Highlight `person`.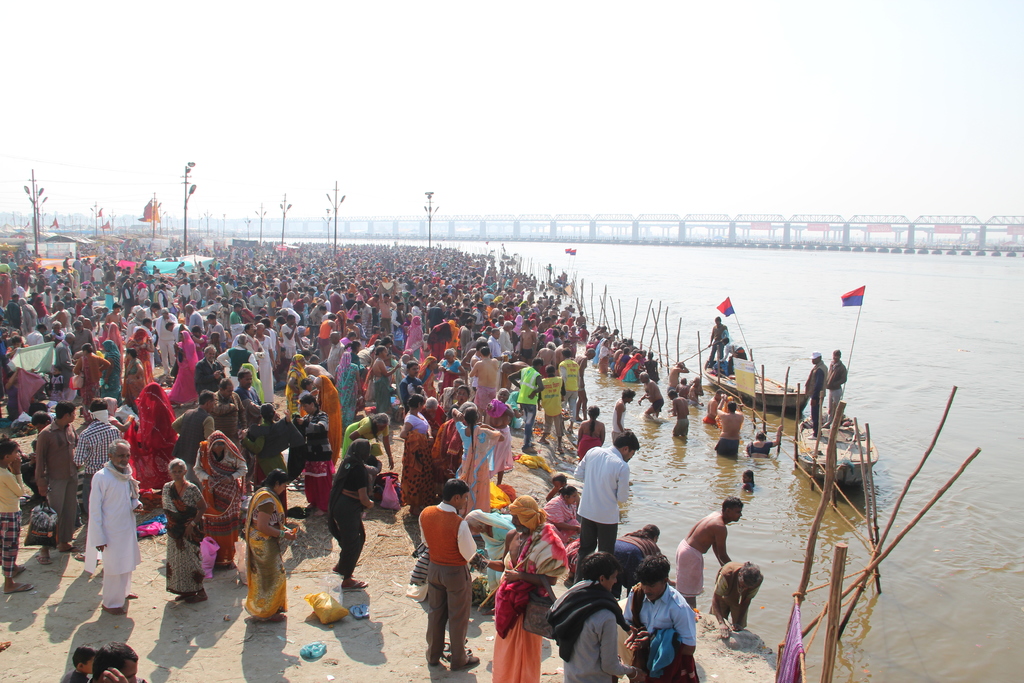
Highlighted region: (86,436,144,613).
